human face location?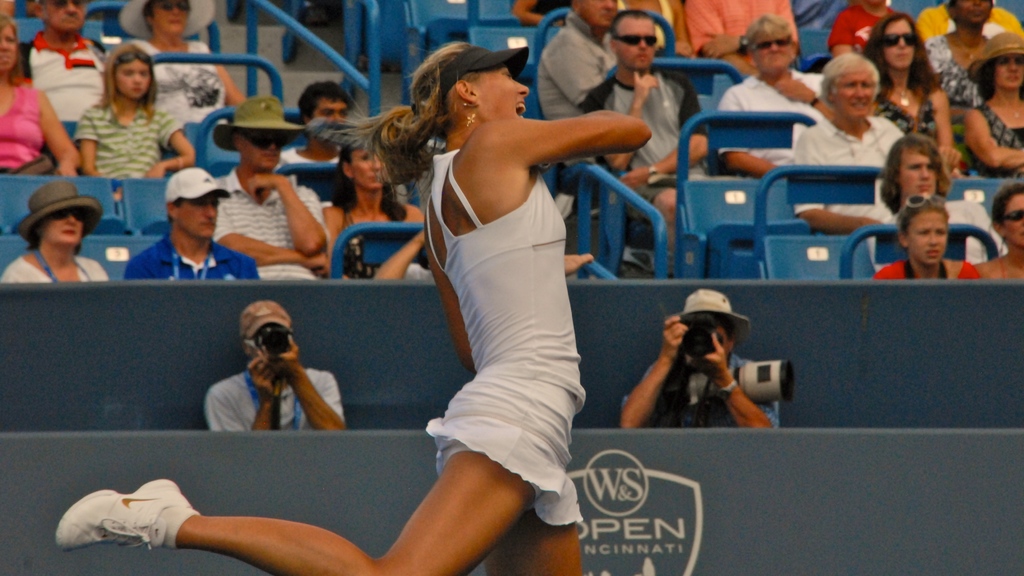
<bbox>833, 65, 872, 117</bbox>
